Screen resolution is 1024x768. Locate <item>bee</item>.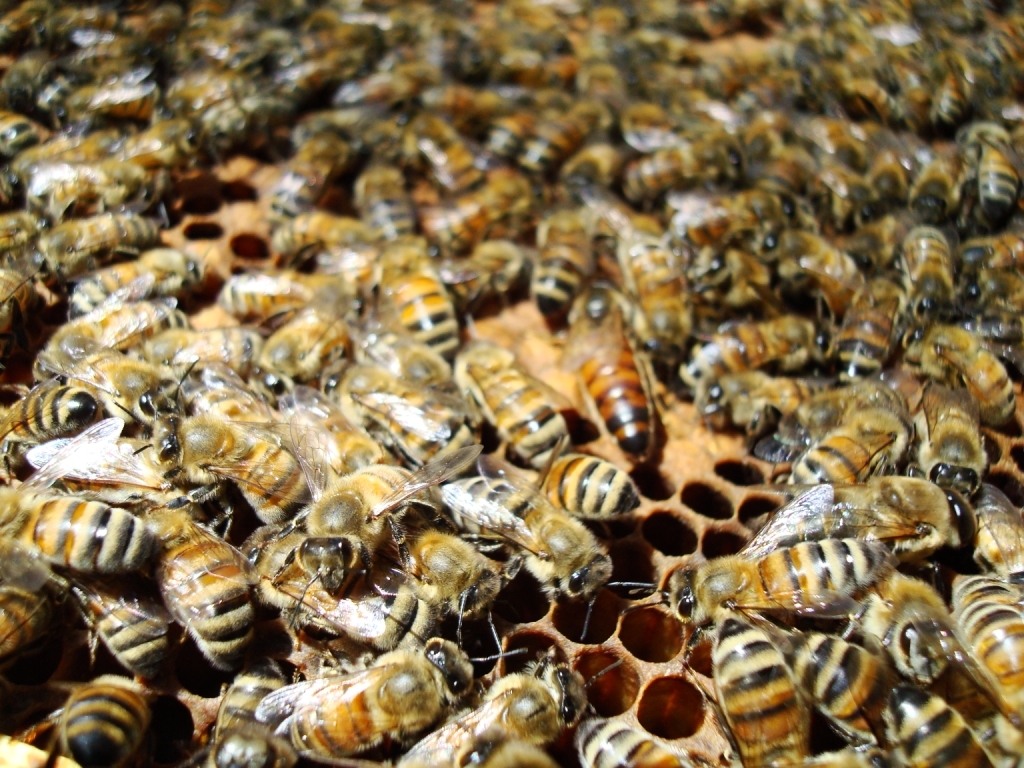
<box>21,431,215,542</box>.
